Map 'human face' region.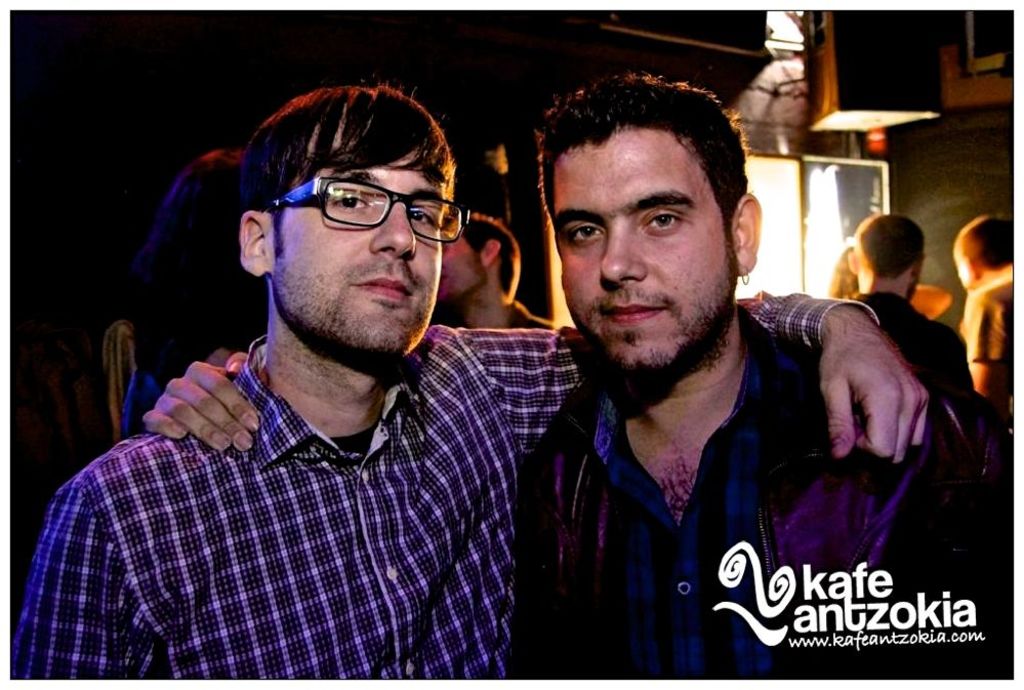
Mapped to (left=268, top=146, right=444, bottom=358).
